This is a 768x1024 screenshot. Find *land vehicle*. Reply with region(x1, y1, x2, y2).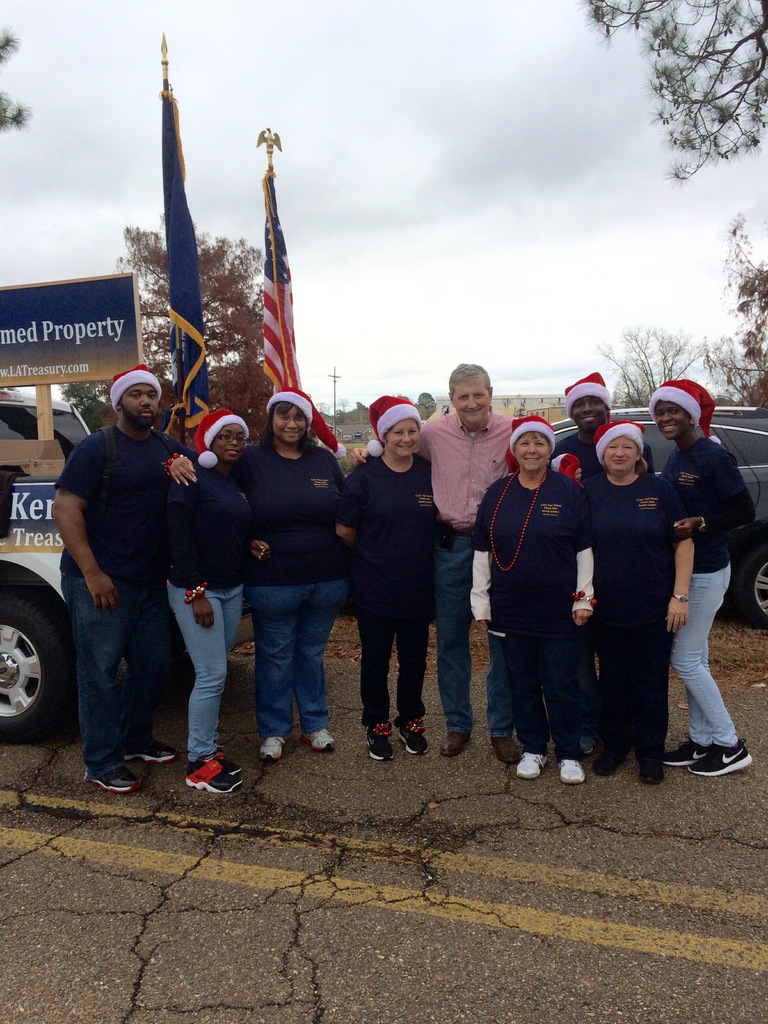
region(541, 412, 767, 623).
